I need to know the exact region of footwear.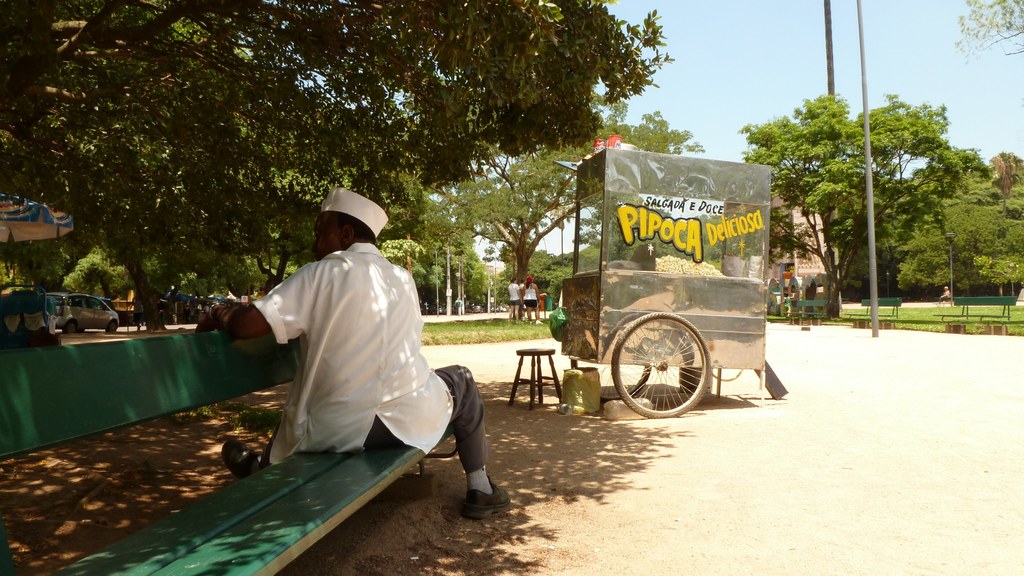
Region: (222, 440, 267, 482).
